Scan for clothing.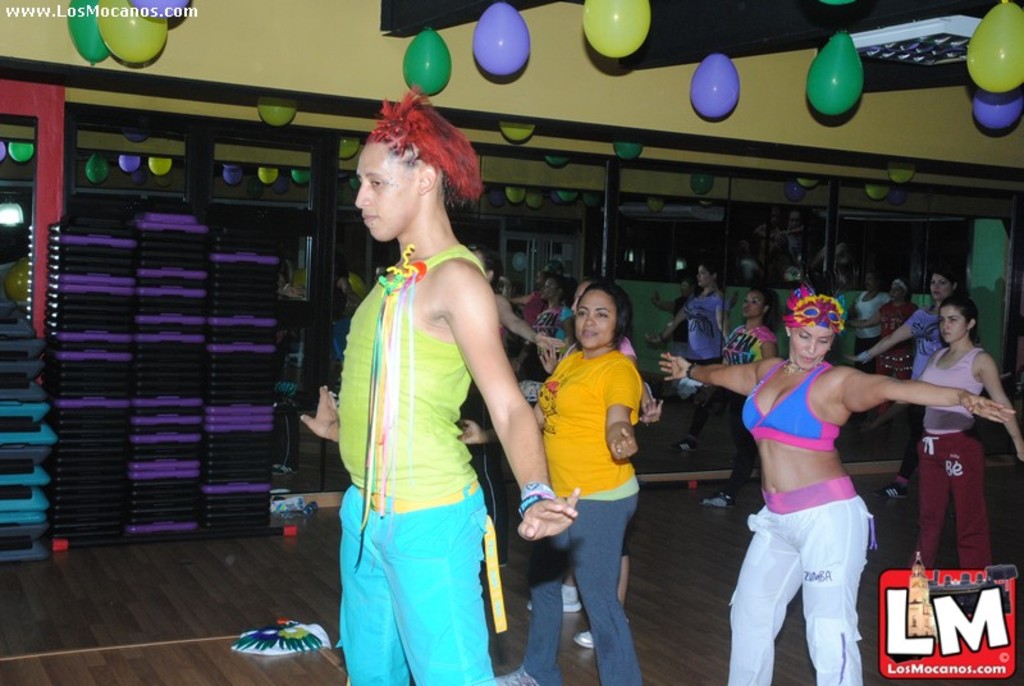
Scan result: region(850, 282, 887, 346).
